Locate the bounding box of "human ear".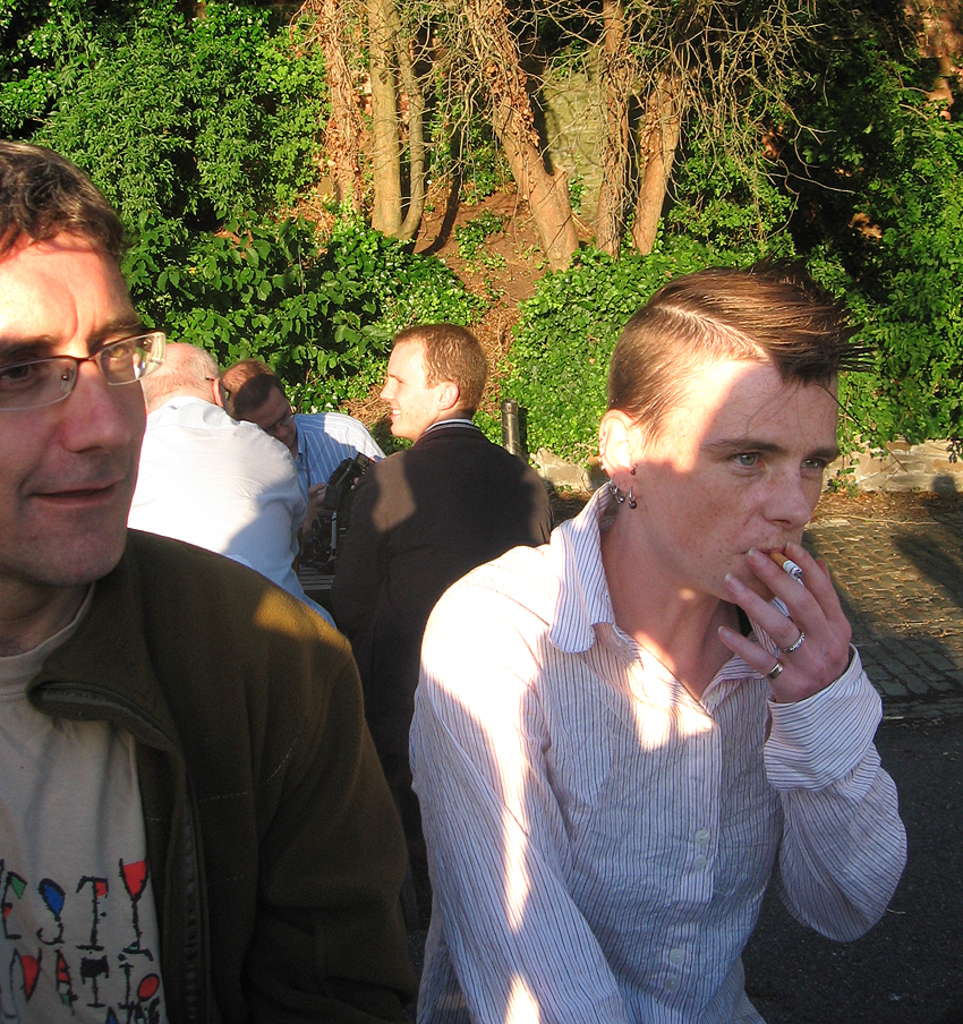
Bounding box: 438/382/459/410.
